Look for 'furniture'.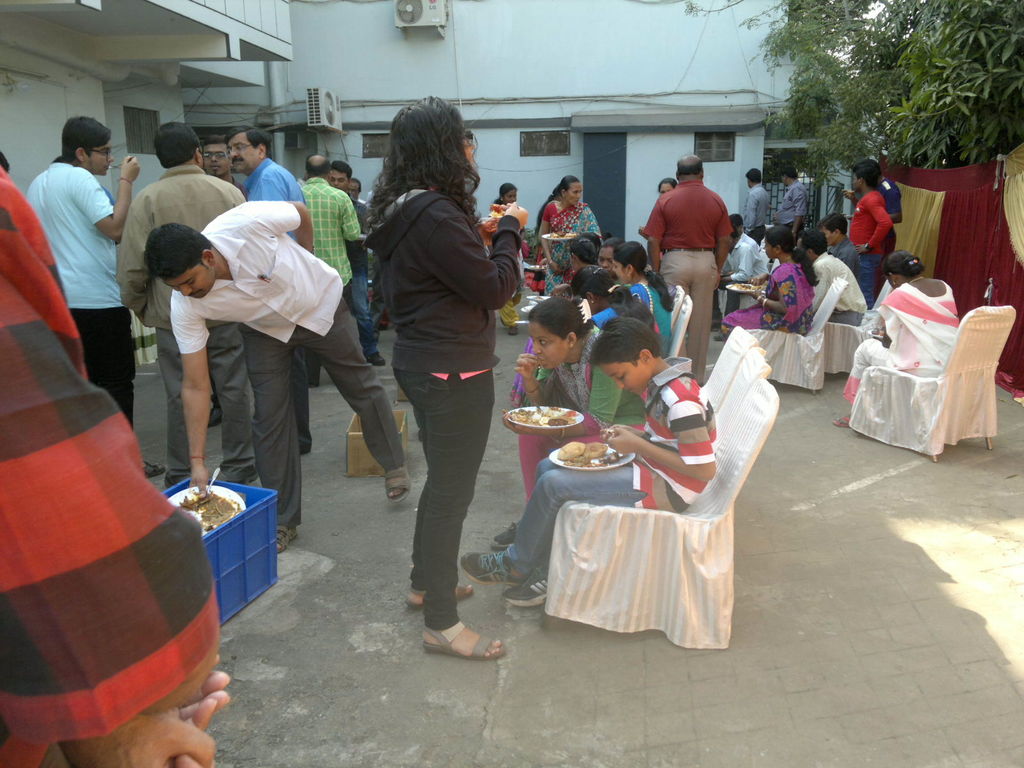
Found: 544:376:781:641.
